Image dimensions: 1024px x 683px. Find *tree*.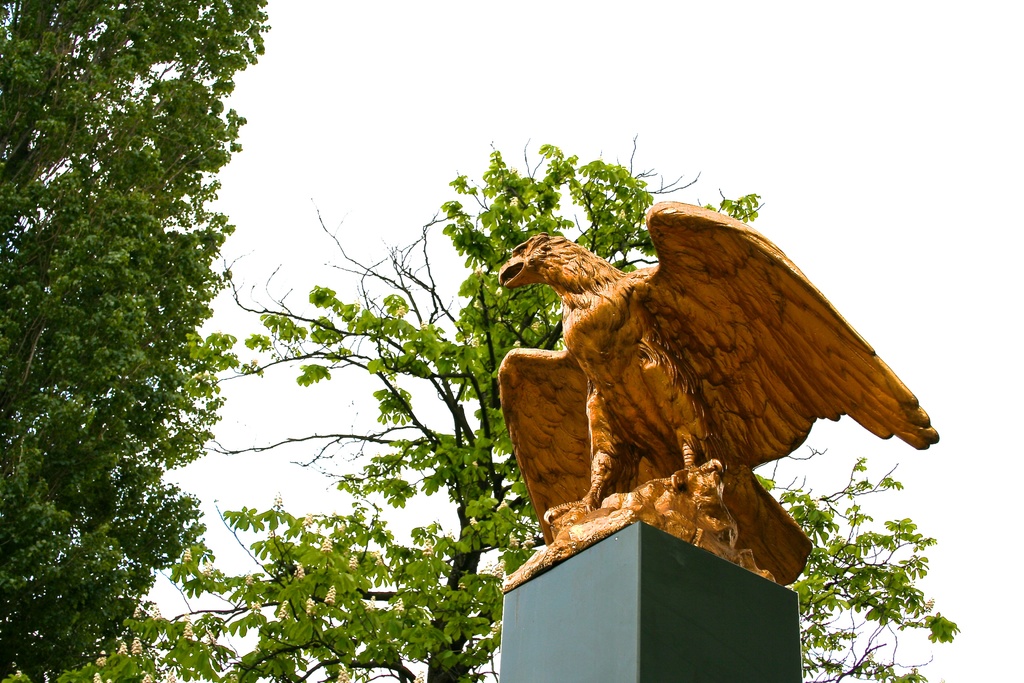
1, 135, 961, 682.
